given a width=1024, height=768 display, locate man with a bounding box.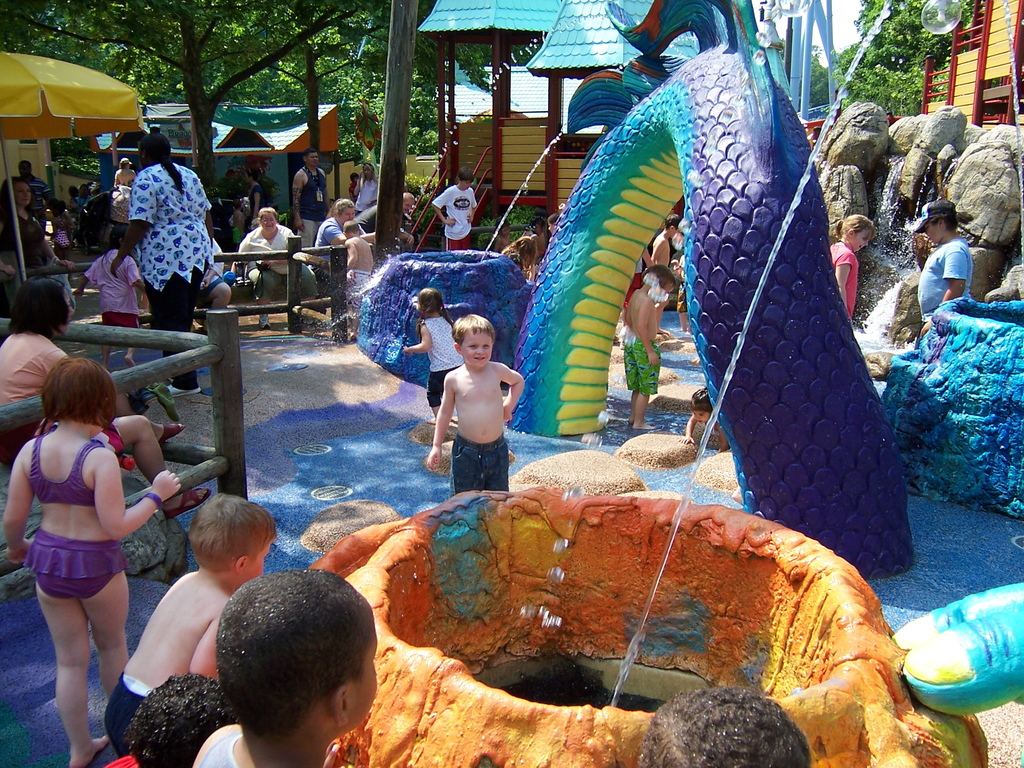
Located: <bbox>292, 148, 330, 246</bbox>.
